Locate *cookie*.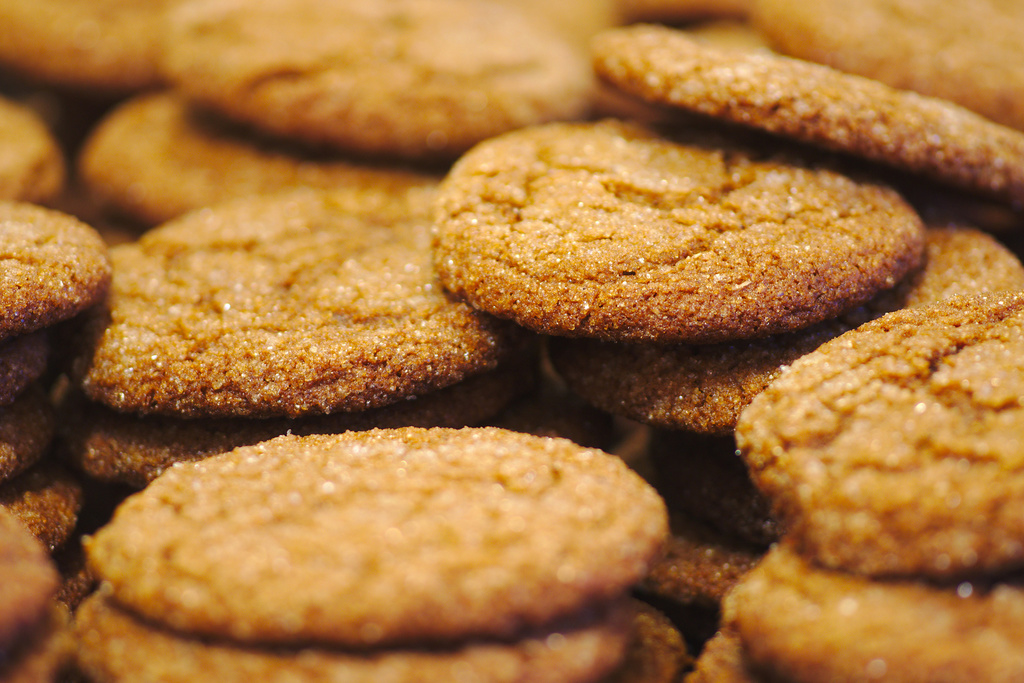
Bounding box: x1=428, y1=103, x2=926, y2=342.
